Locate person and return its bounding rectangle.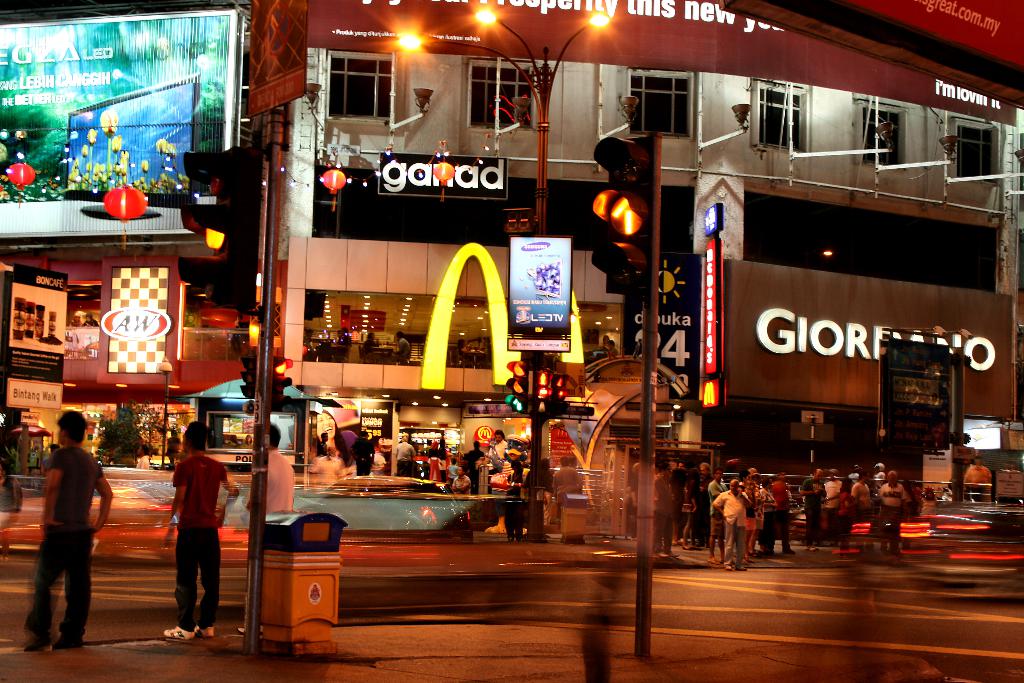
[left=801, top=466, right=832, bottom=550].
